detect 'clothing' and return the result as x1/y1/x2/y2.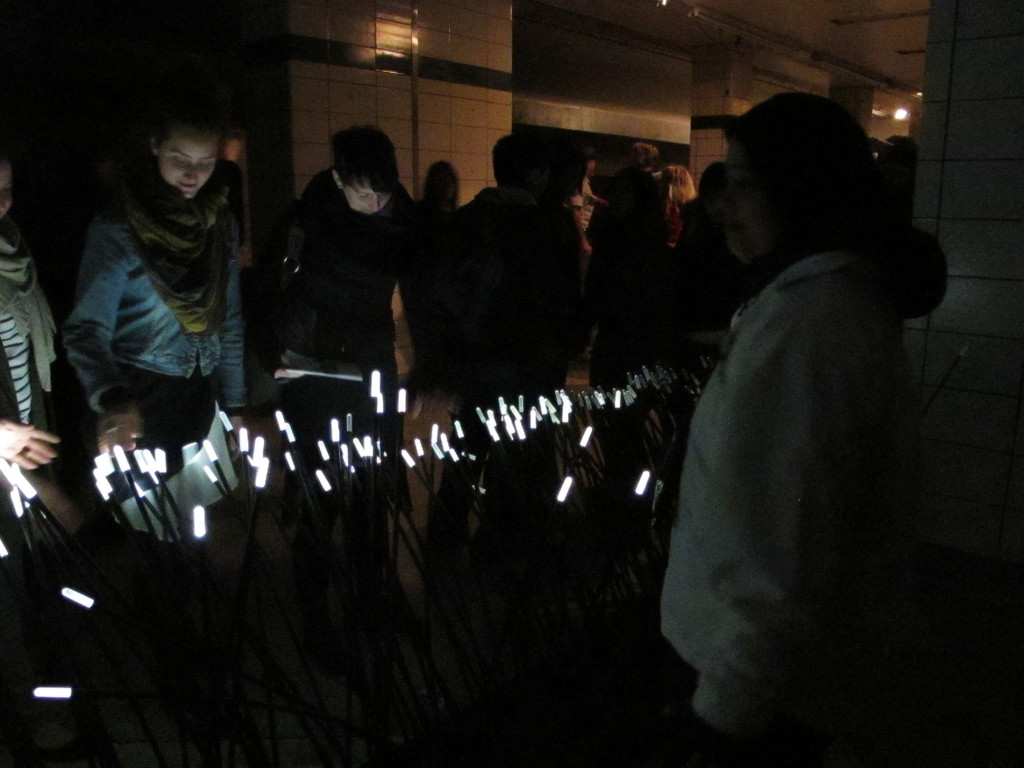
653/132/947/726.
